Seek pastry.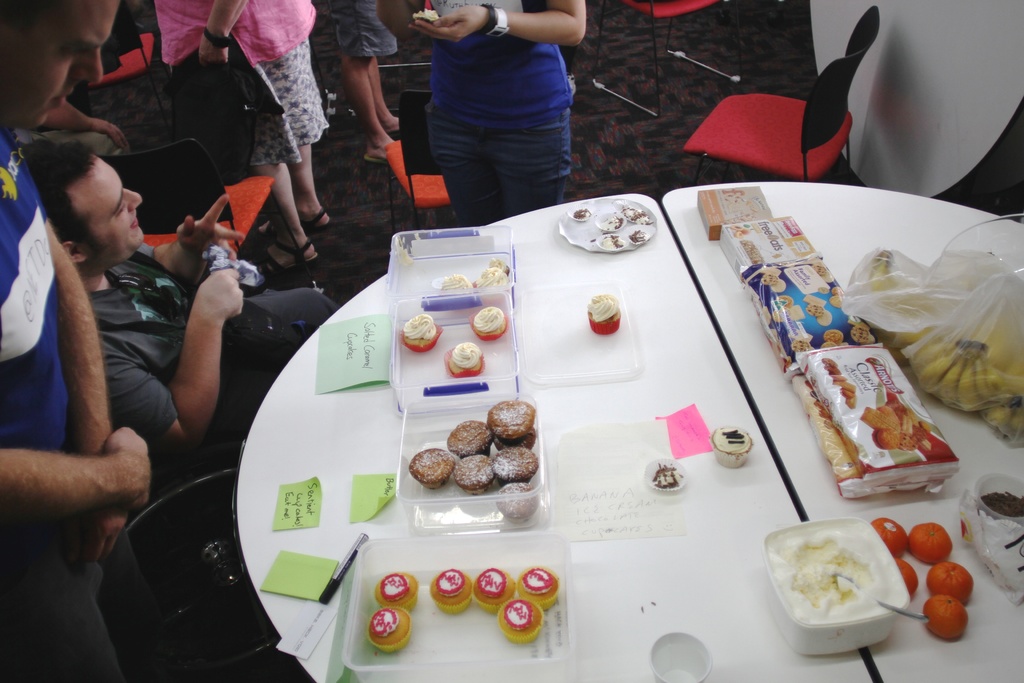
588:297:620:337.
